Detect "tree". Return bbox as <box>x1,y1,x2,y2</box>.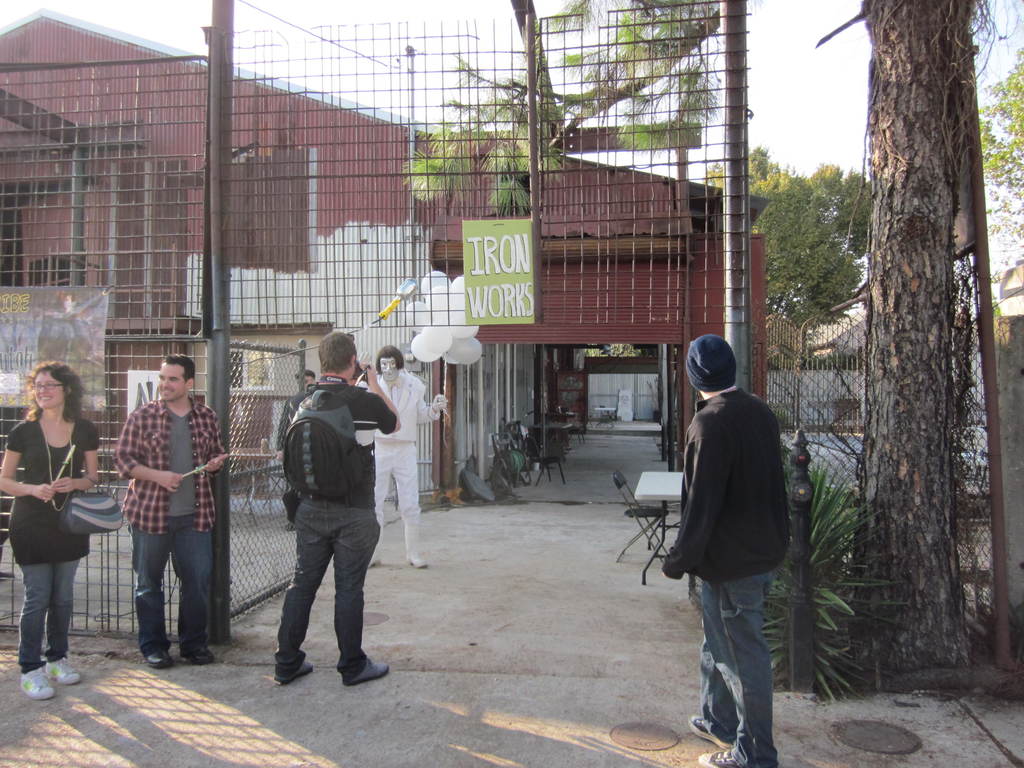
<box>848,0,970,677</box>.
